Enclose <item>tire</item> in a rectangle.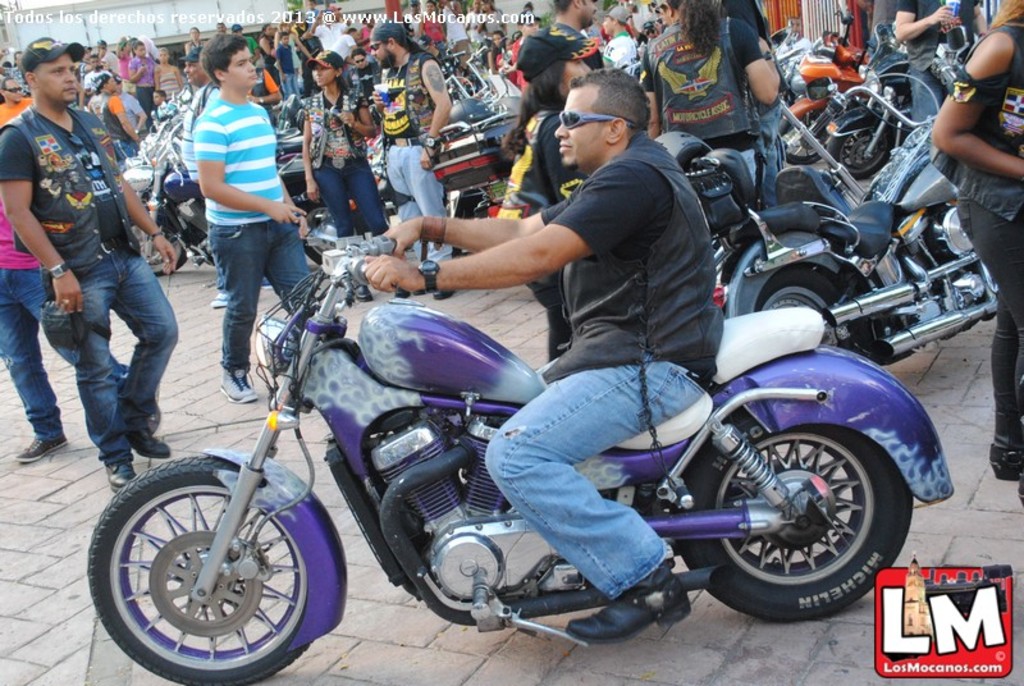
Rect(751, 261, 869, 360).
